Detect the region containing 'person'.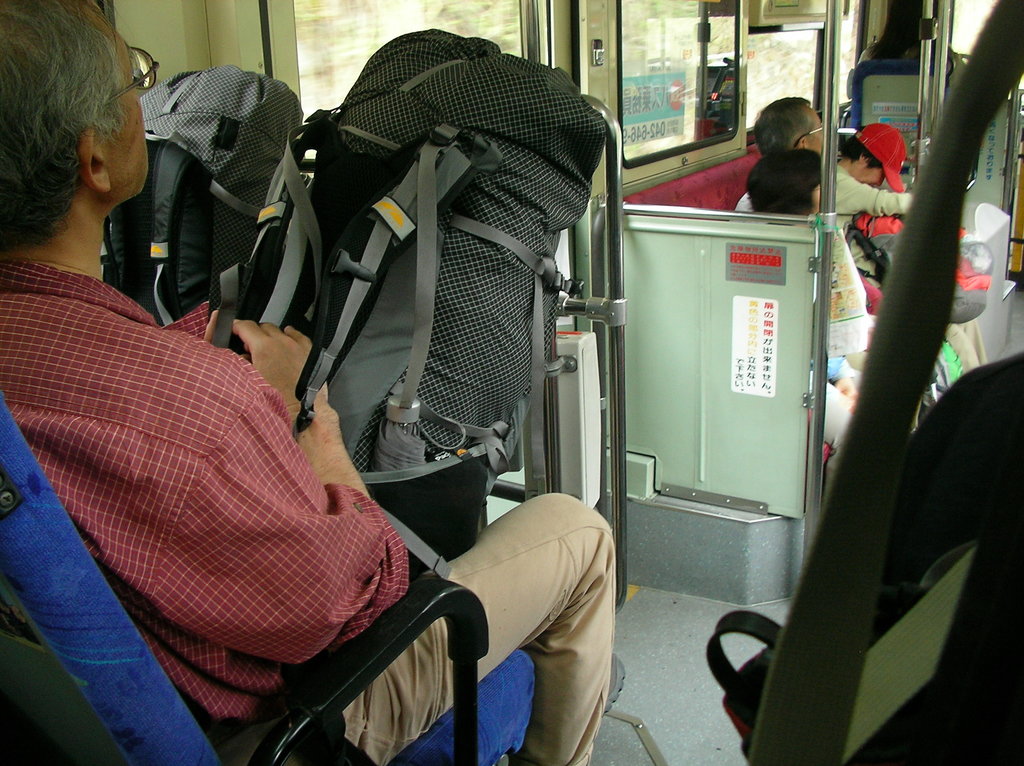
[736, 94, 824, 216].
